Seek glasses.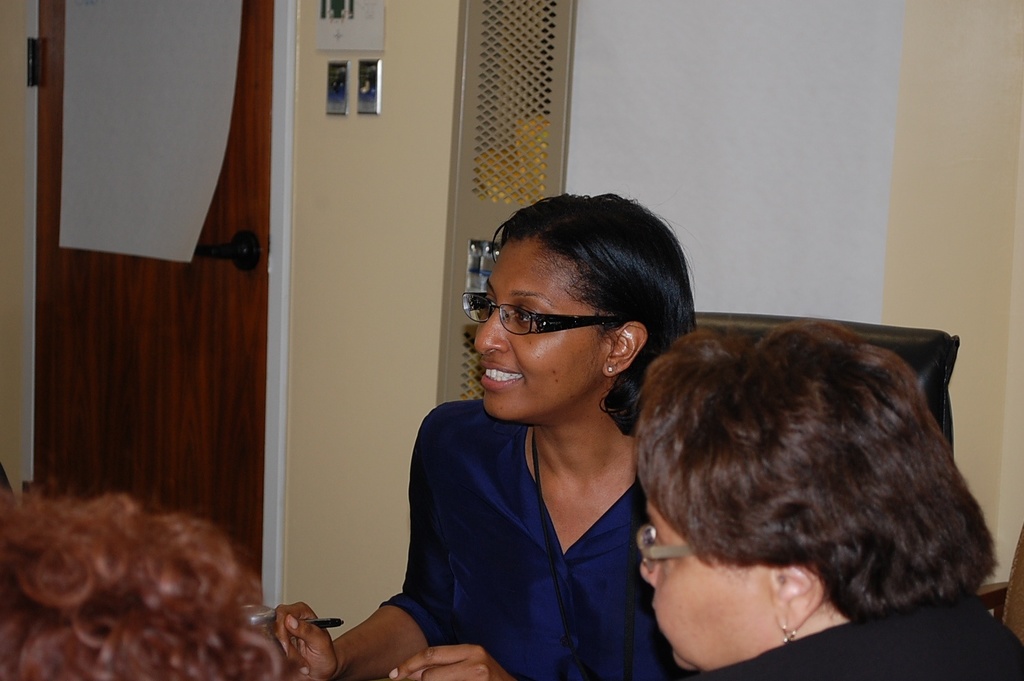
bbox(471, 304, 623, 353).
